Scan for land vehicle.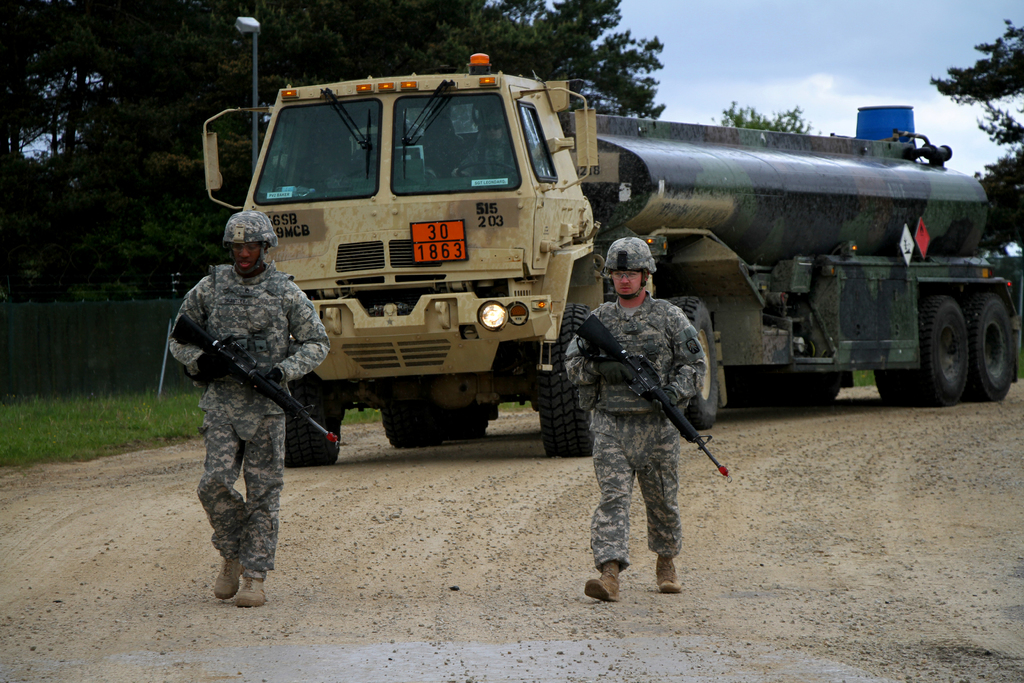
Scan result: {"left": 207, "top": 51, "right": 1019, "bottom": 464}.
